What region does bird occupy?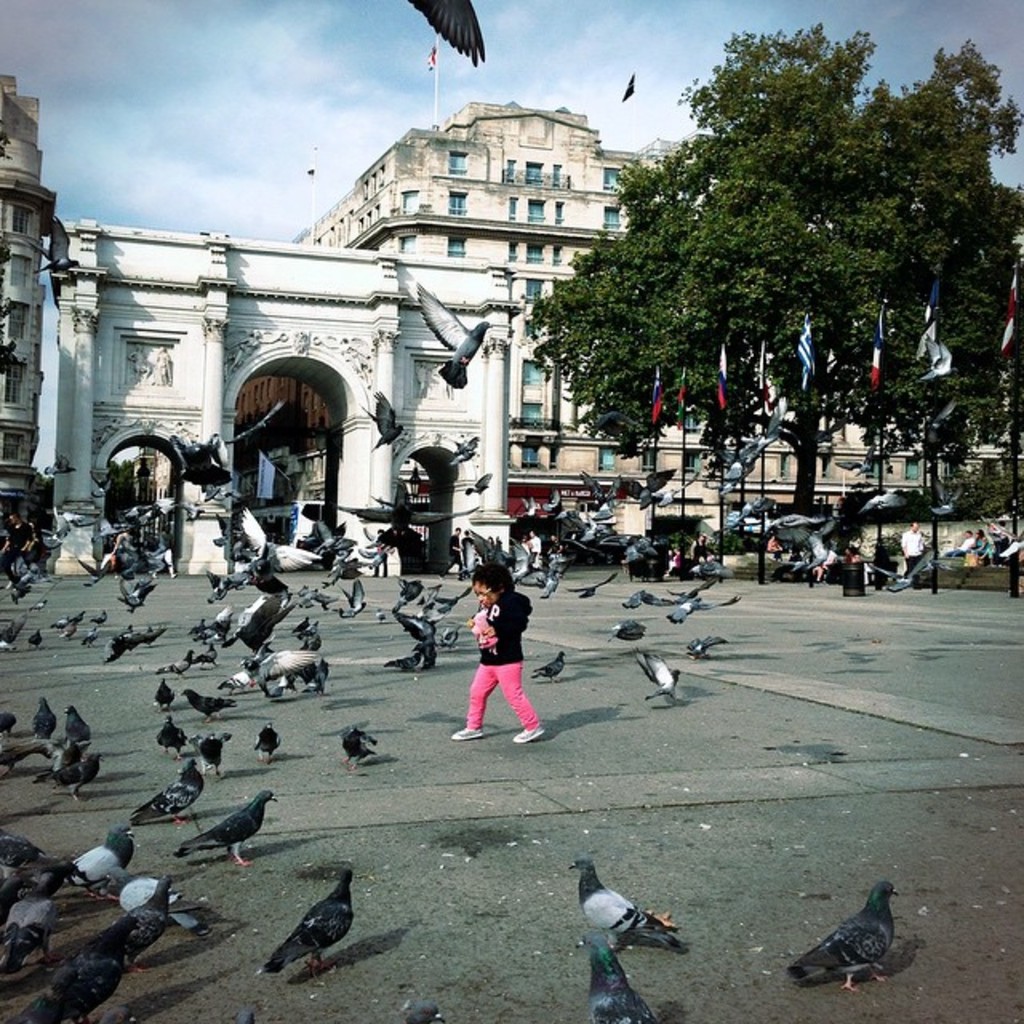
bbox=[443, 619, 470, 643].
